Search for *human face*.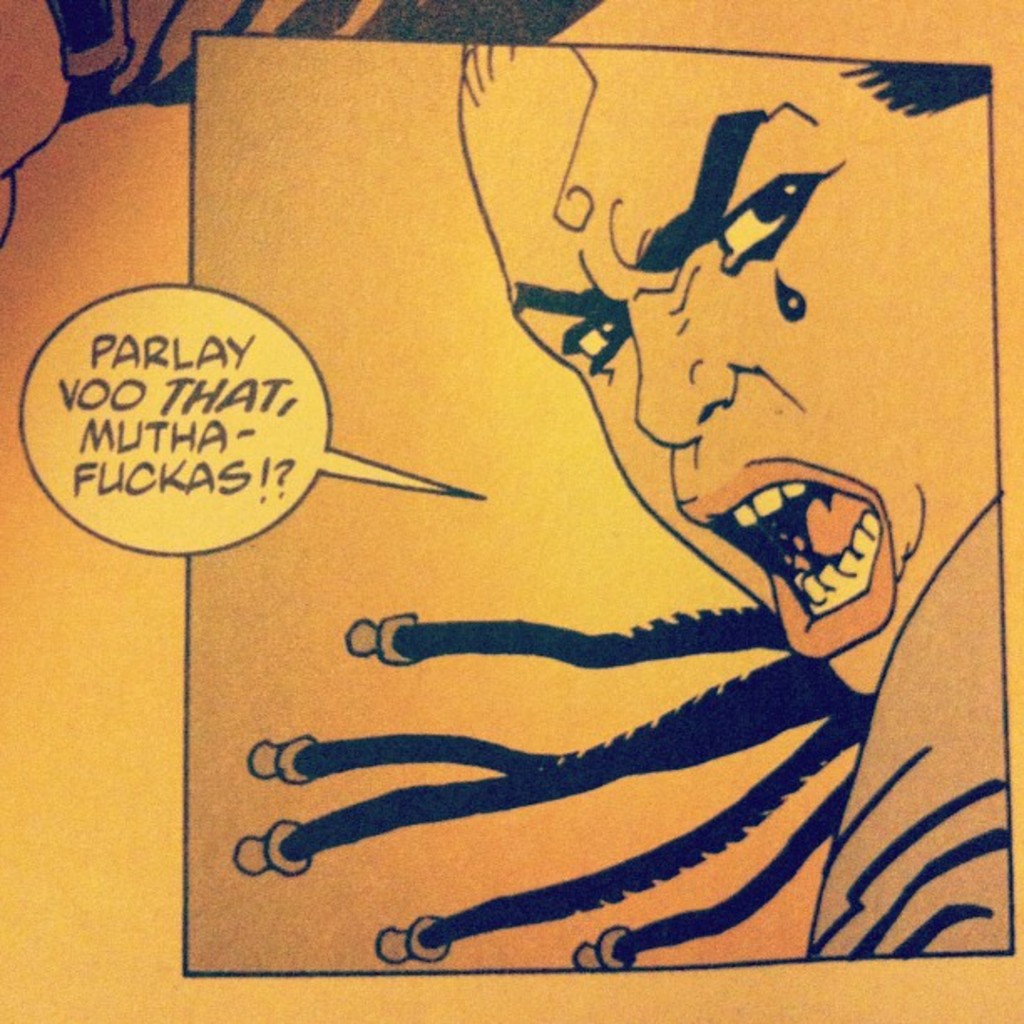
Found at 460/50/1002/698.
